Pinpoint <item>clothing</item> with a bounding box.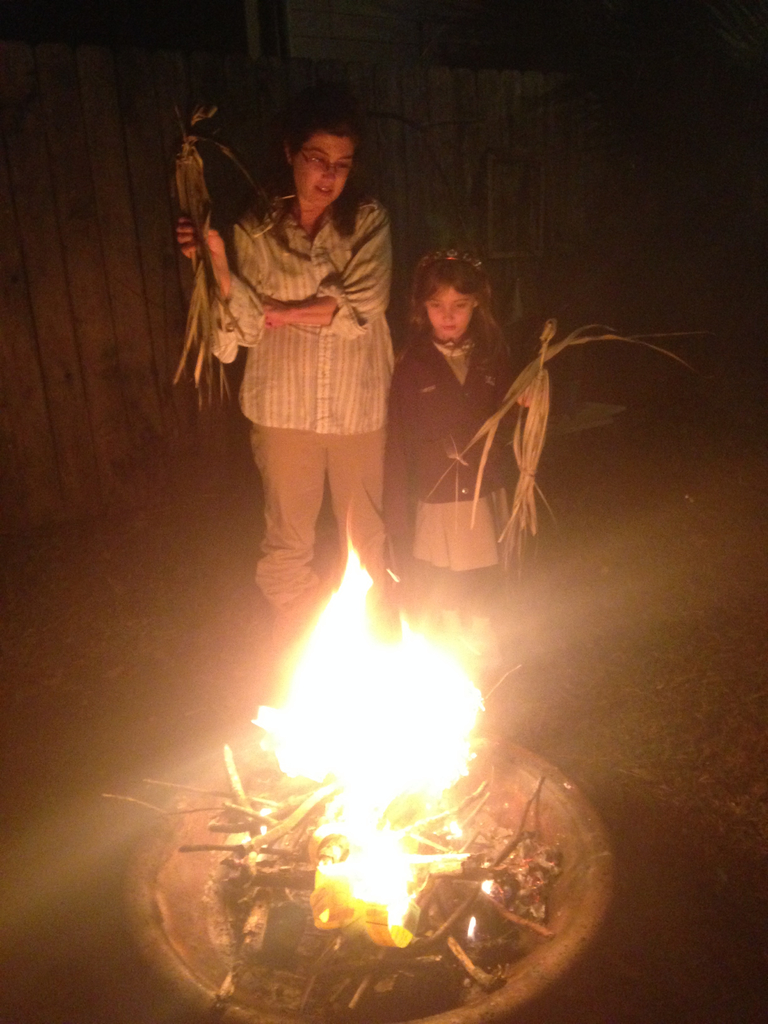
[x1=397, y1=321, x2=528, y2=573].
